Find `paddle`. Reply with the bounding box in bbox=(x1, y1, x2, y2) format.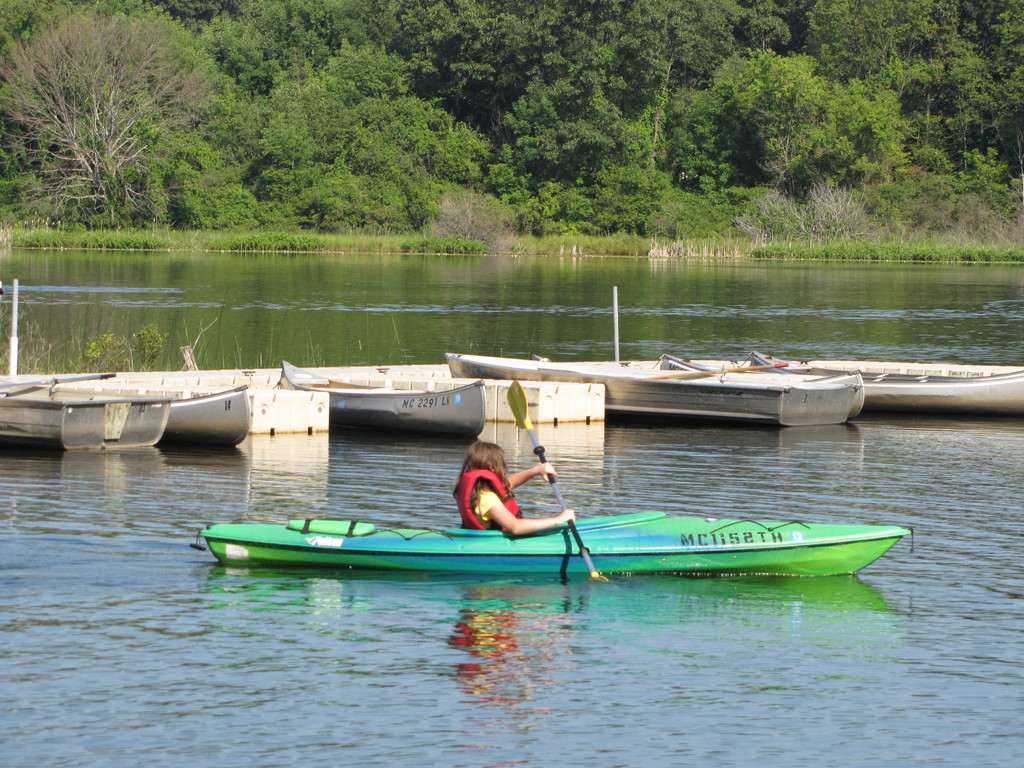
bbox=(247, 424, 851, 593).
